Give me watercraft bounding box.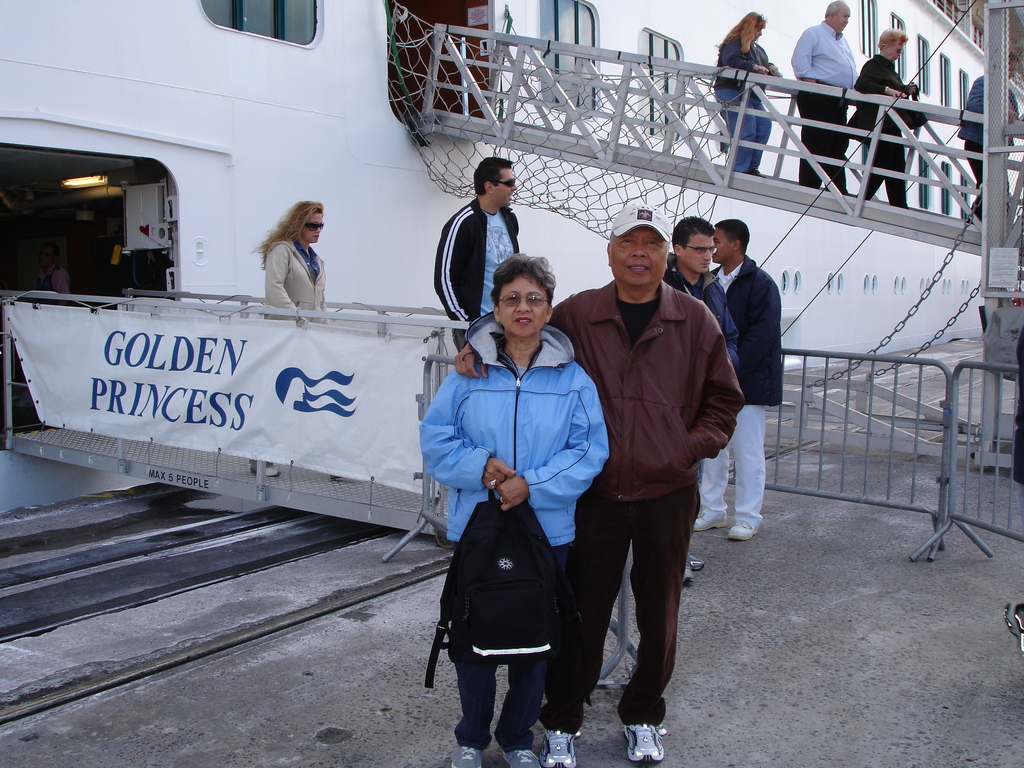
rect(0, 0, 1023, 518).
